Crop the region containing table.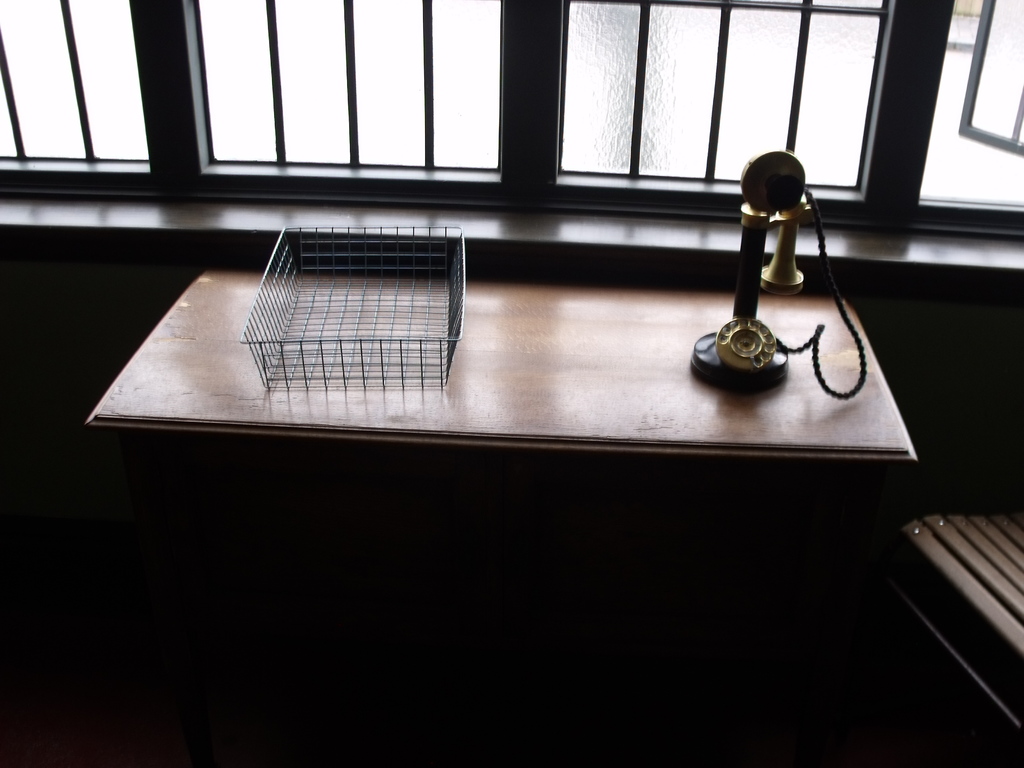
Crop region: 83,266,915,465.
